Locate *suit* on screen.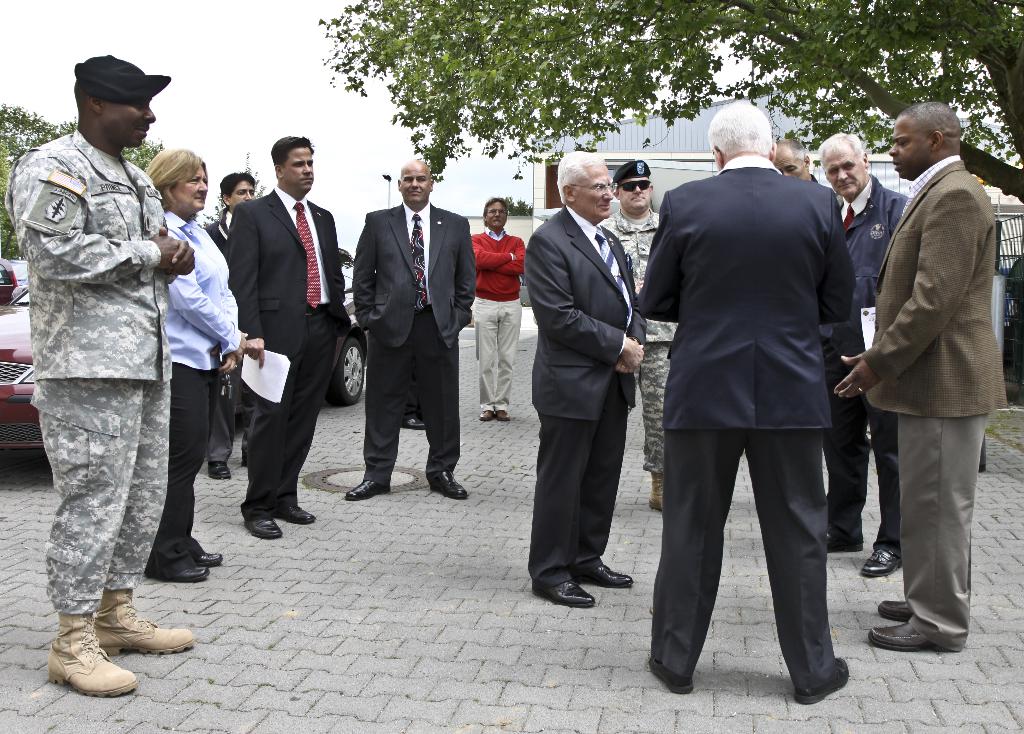
On screen at [left=657, top=121, right=877, bottom=708].
